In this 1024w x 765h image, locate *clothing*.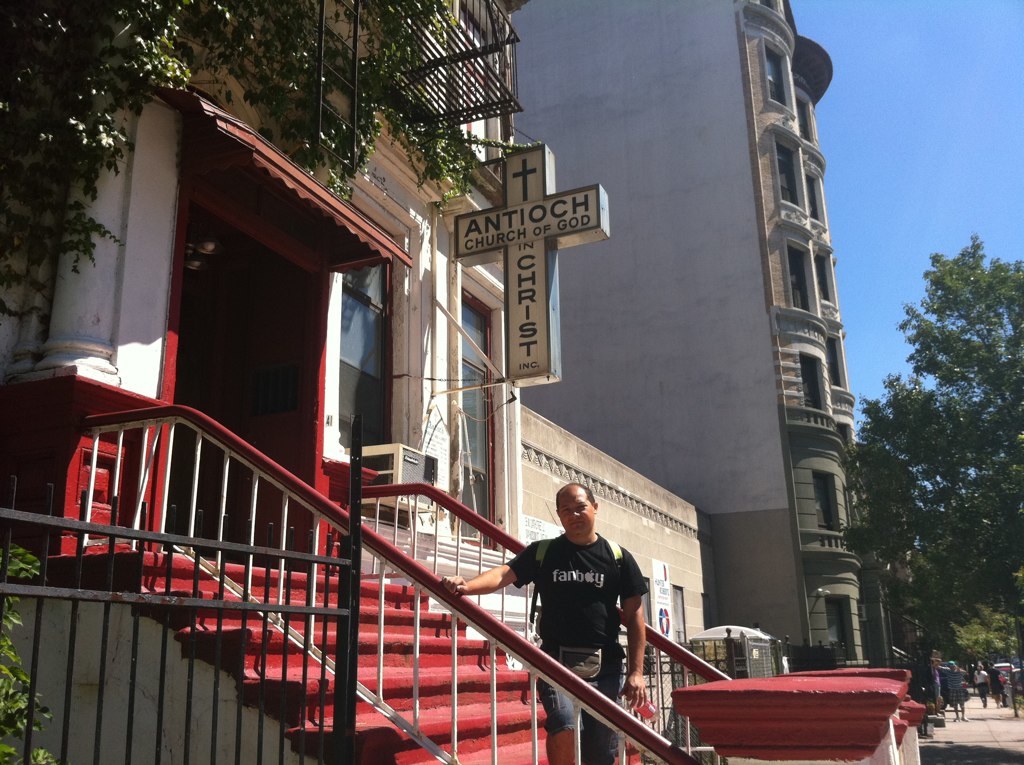
Bounding box: Rect(970, 671, 992, 700).
